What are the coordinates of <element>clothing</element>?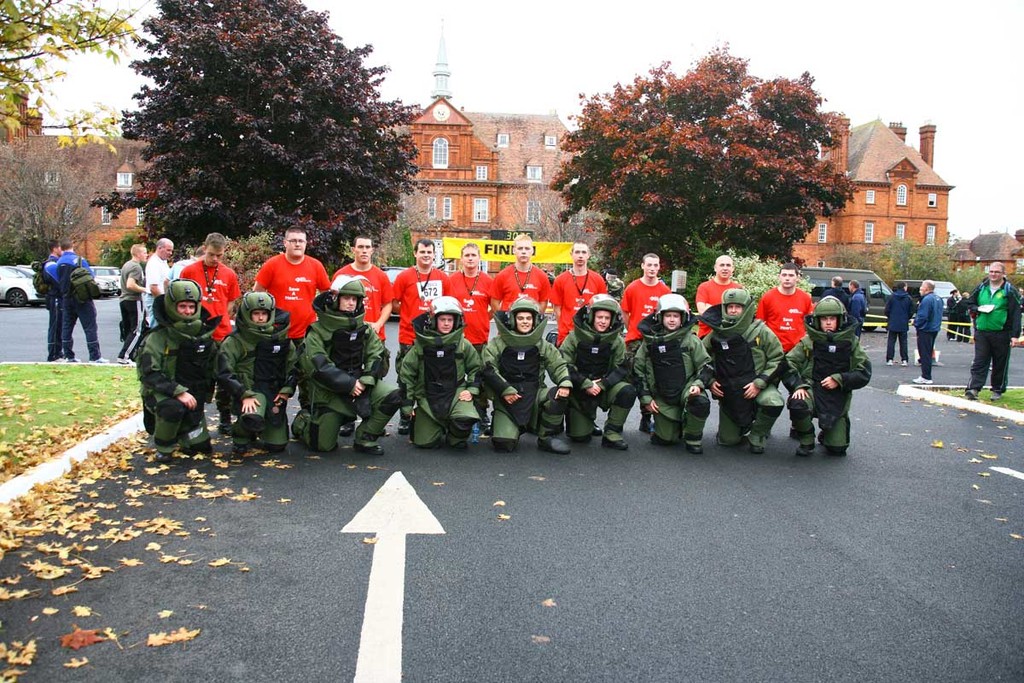
(38, 249, 63, 359).
